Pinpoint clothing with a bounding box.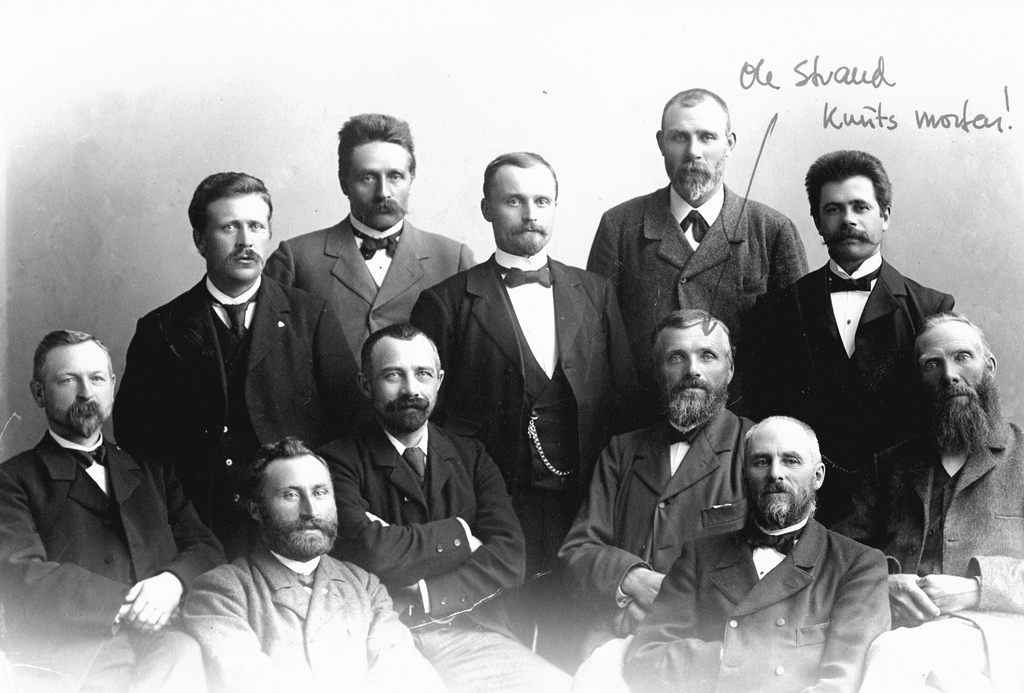
750/236/975/542.
